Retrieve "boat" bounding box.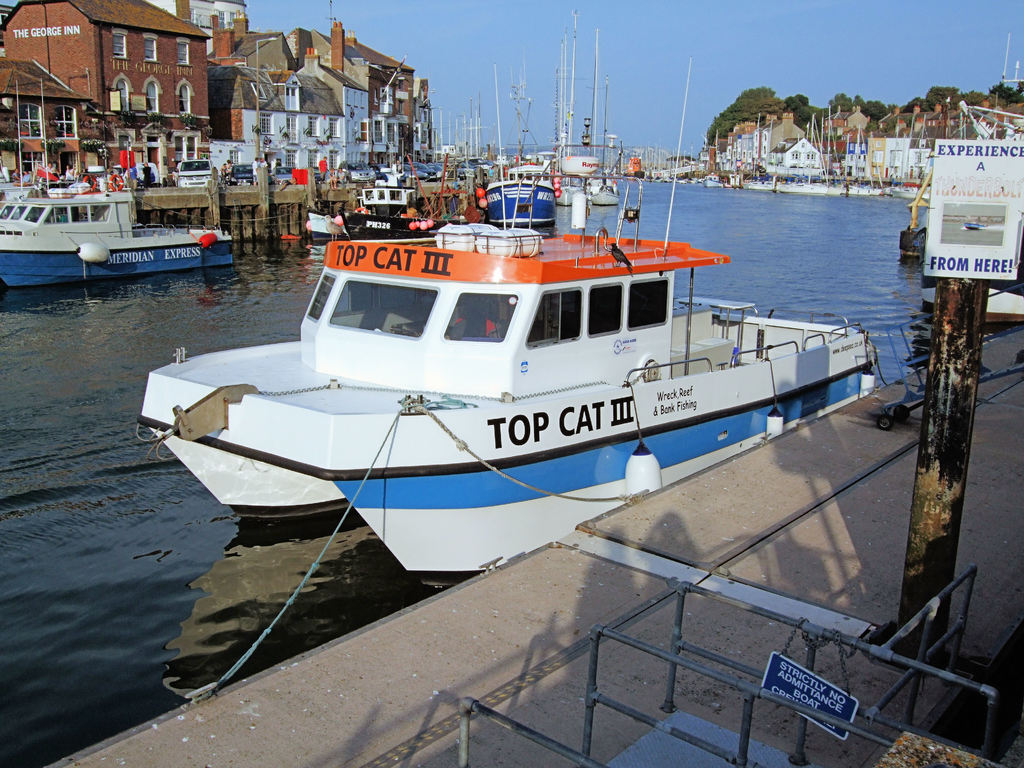
Bounding box: Rect(488, 52, 581, 231).
